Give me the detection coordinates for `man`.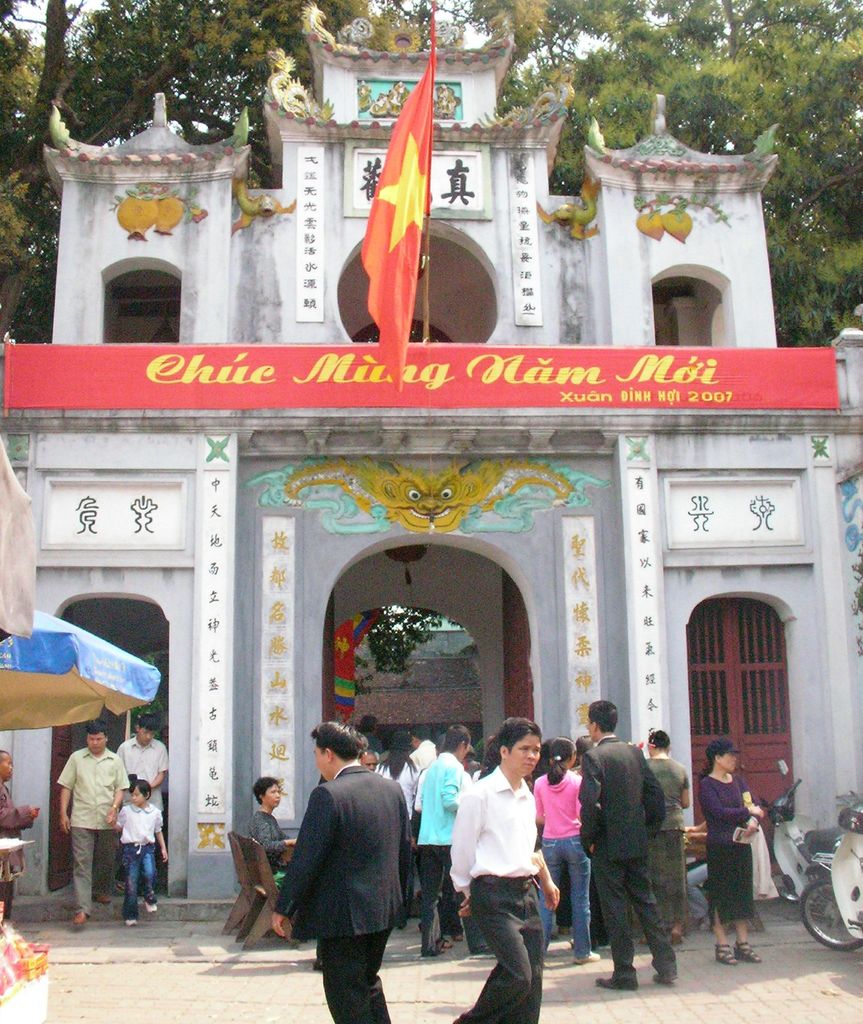
54, 716, 131, 927.
